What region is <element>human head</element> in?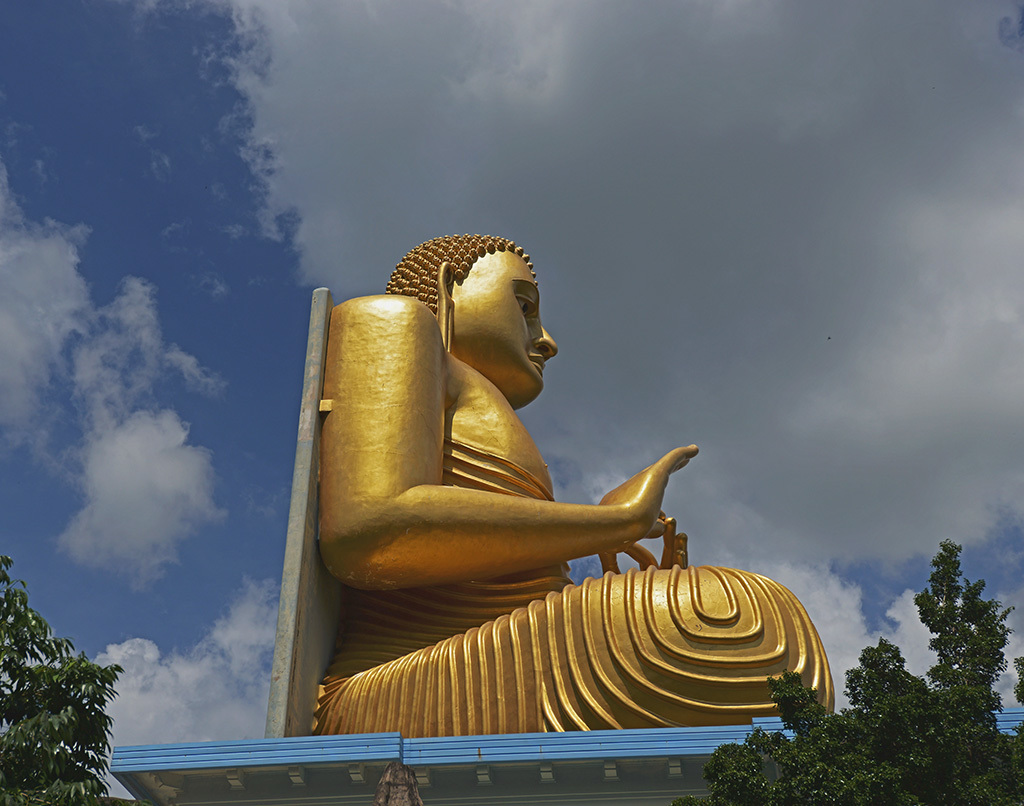
l=404, t=233, r=577, b=391.
